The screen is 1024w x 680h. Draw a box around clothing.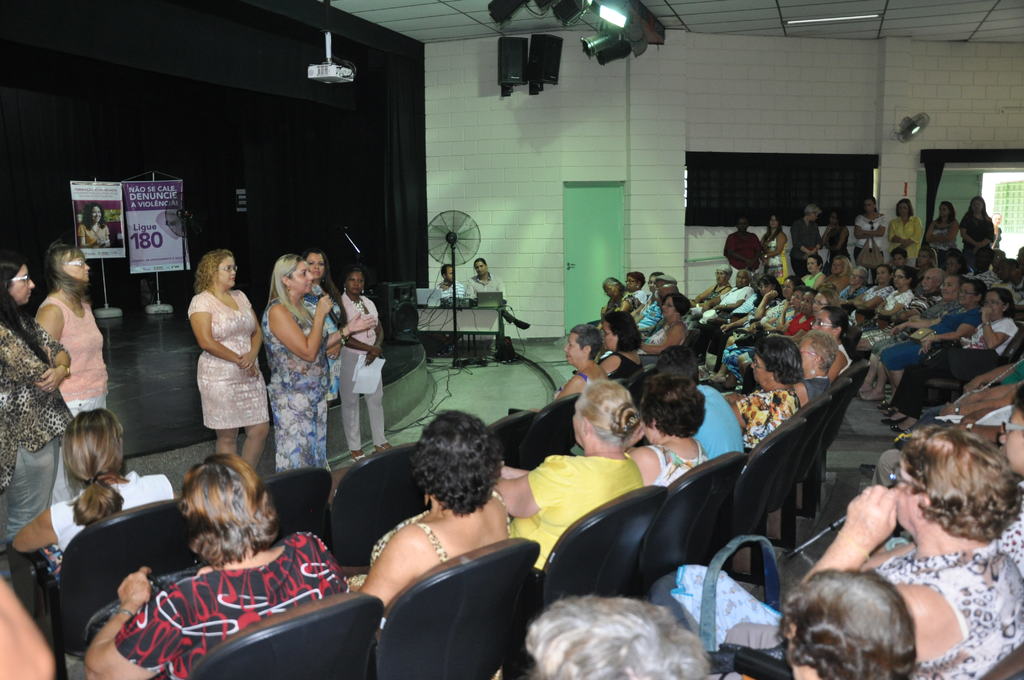
0, 325, 74, 543.
